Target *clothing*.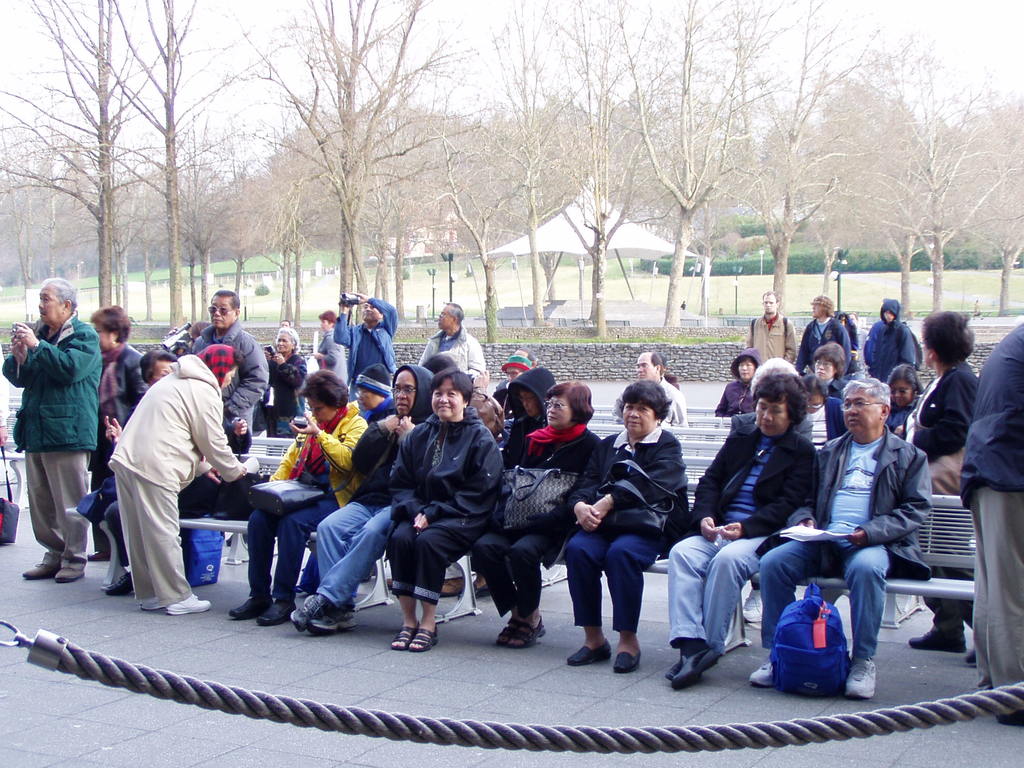
Target region: select_region(392, 407, 505, 605).
